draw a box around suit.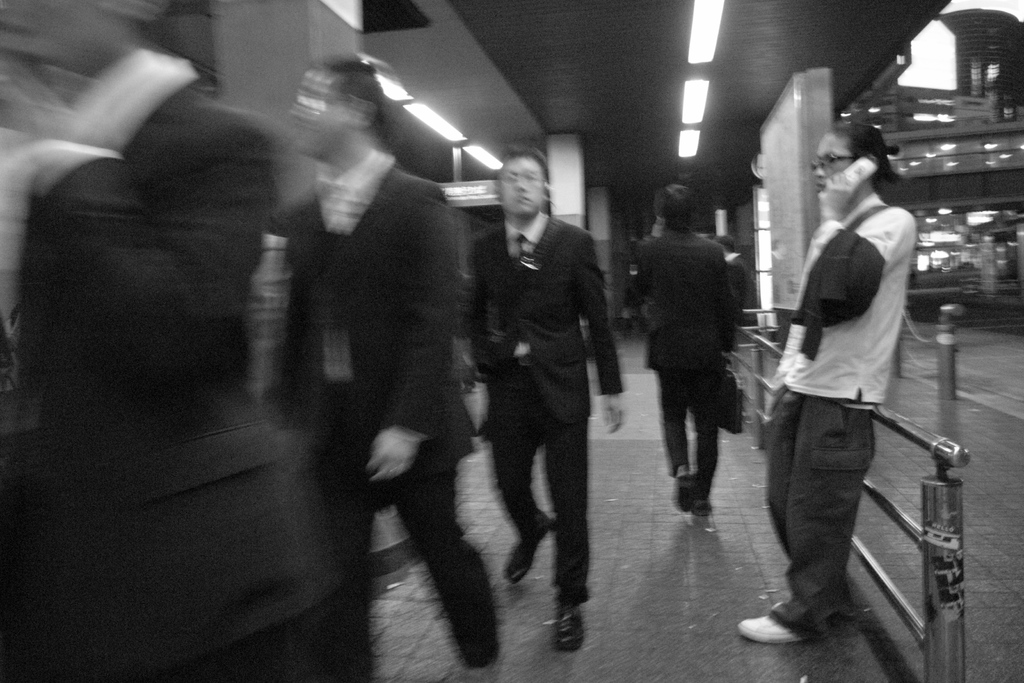
(left=469, top=209, right=624, bottom=609).
